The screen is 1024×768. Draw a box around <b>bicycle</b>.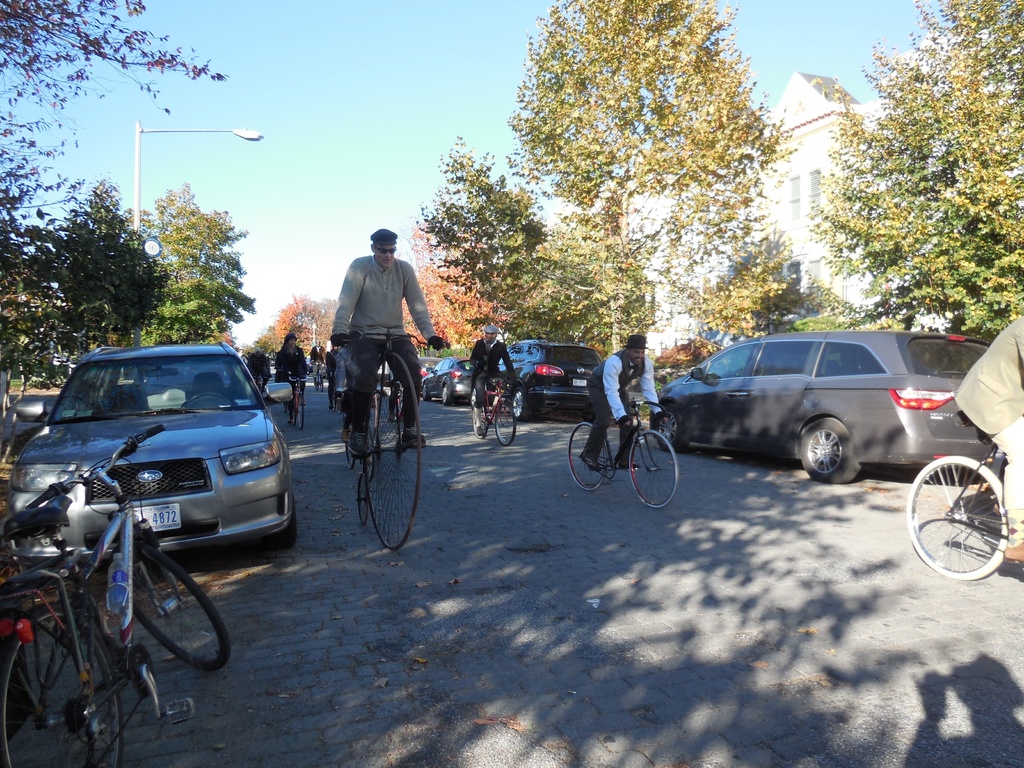
(318,323,422,559).
